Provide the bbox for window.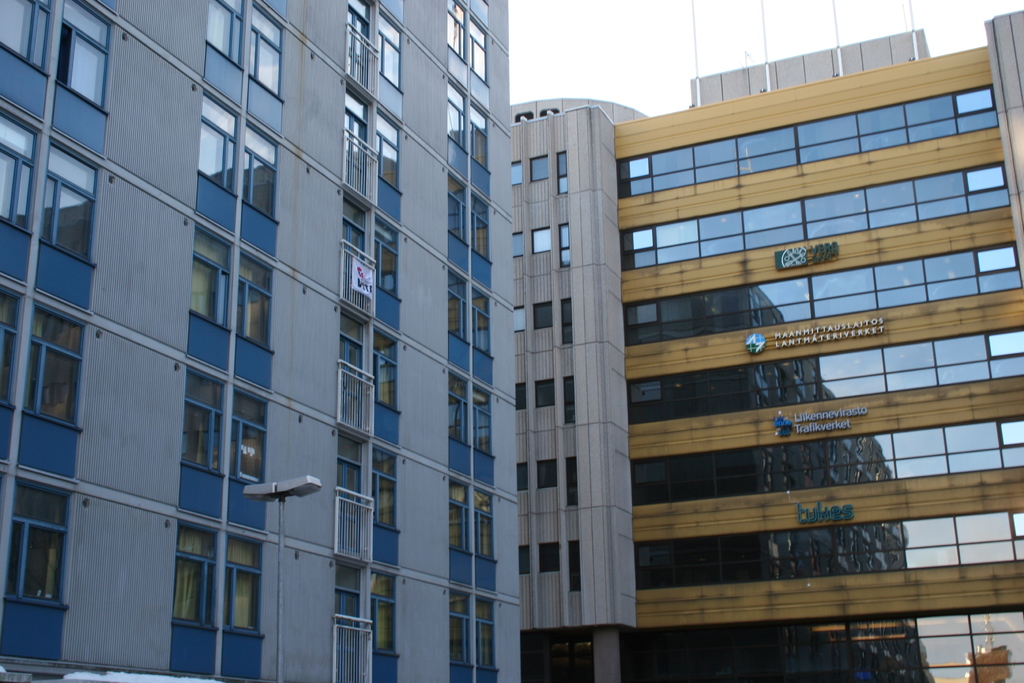
detection(563, 373, 575, 423).
